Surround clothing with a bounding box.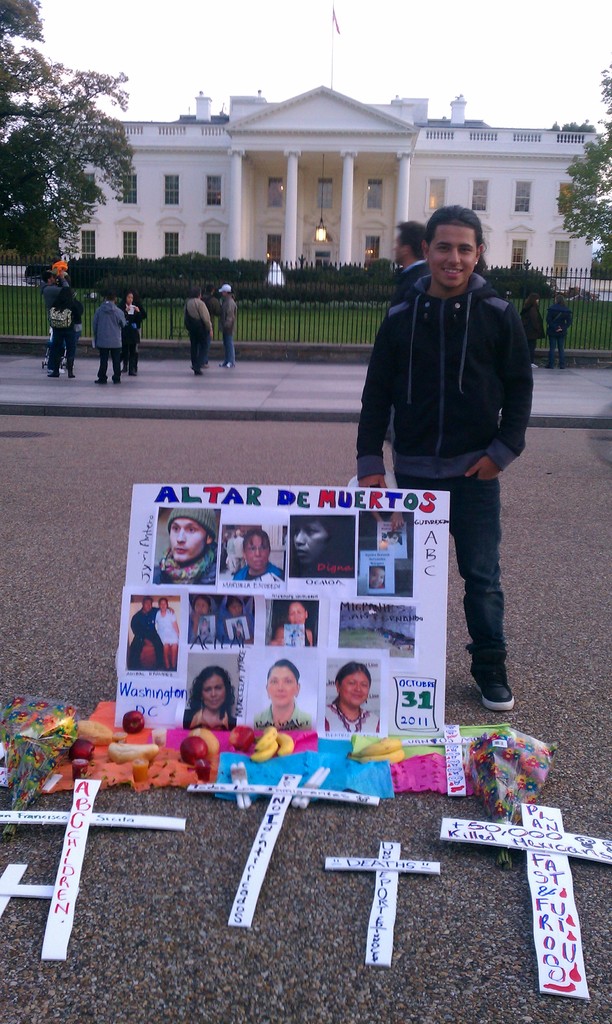
Rect(280, 620, 313, 650).
